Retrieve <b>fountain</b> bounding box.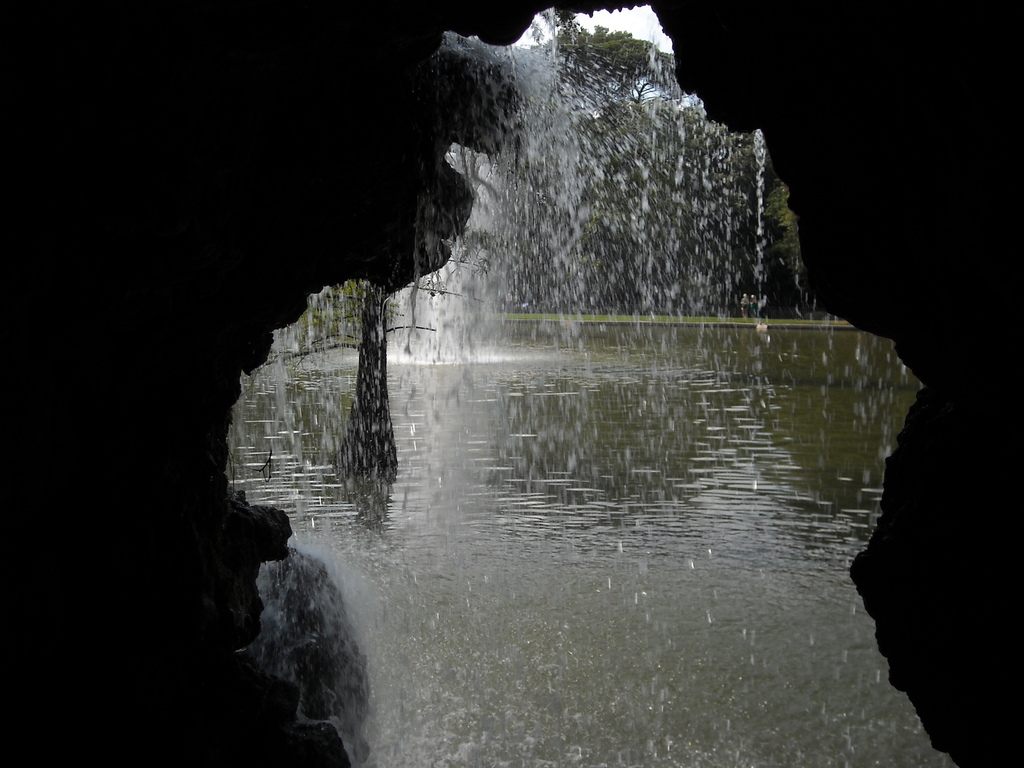
Bounding box: {"x1": 231, "y1": 1, "x2": 929, "y2": 767}.
